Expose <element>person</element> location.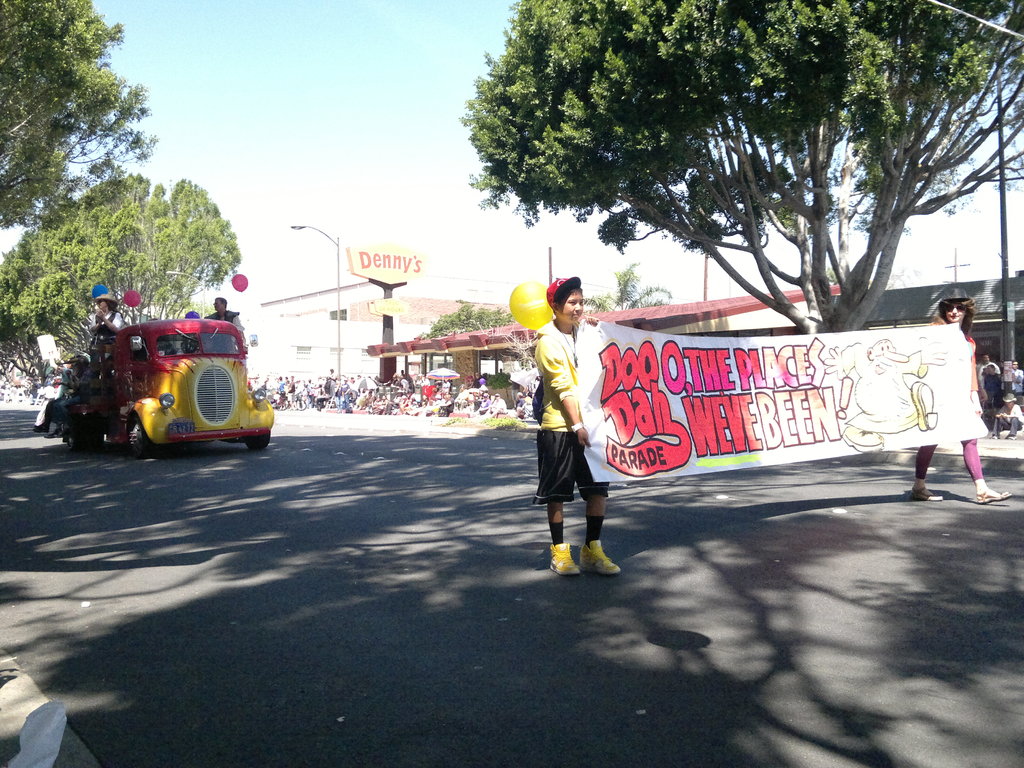
Exposed at <bbox>531, 273, 623, 584</bbox>.
